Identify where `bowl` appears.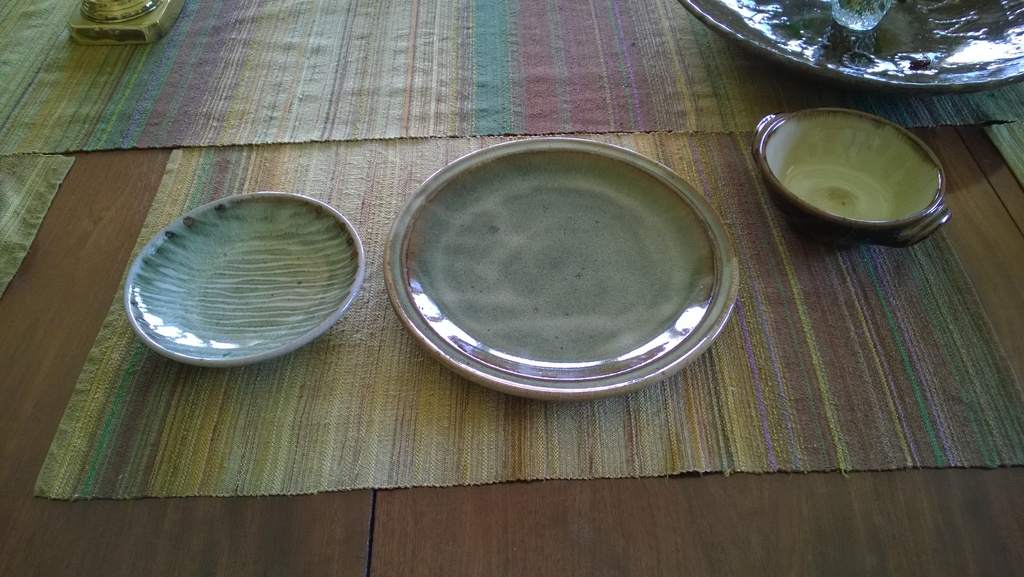
Appears at left=680, top=0, right=1023, bottom=102.
